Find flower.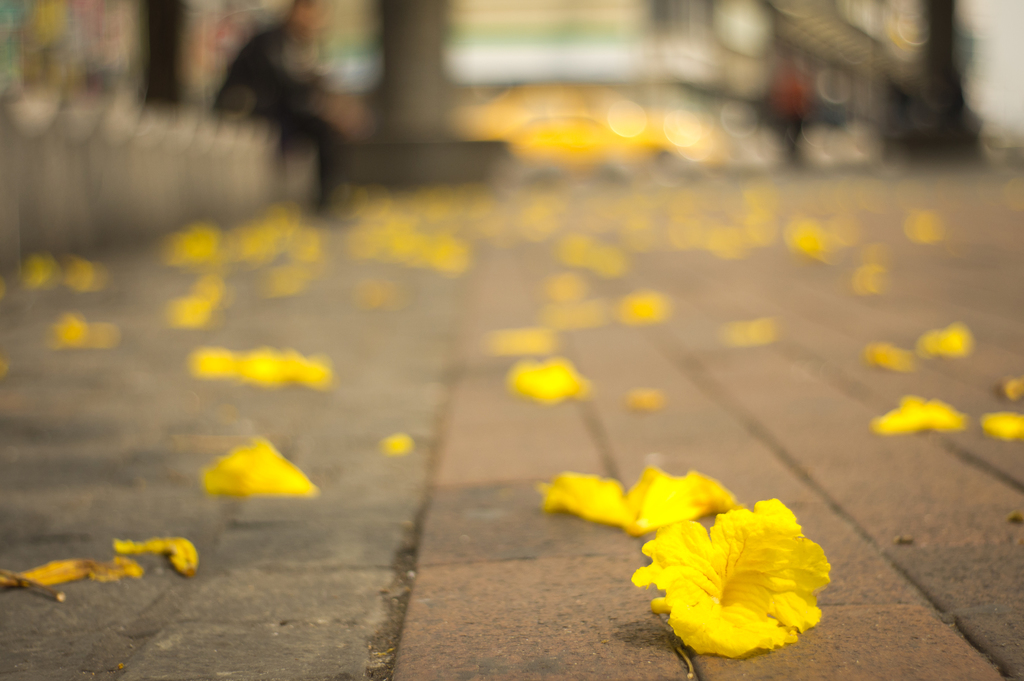
[left=987, top=410, right=1023, bottom=435].
